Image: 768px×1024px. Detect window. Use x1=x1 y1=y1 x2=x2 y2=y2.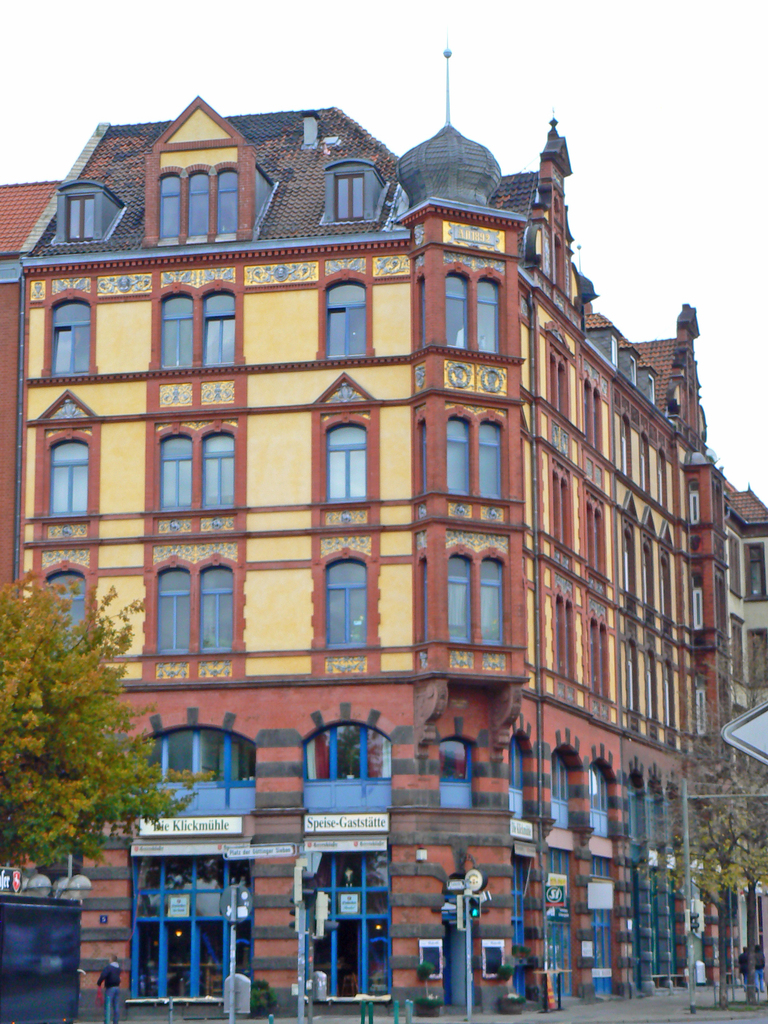
x1=442 y1=409 x2=510 y2=498.
